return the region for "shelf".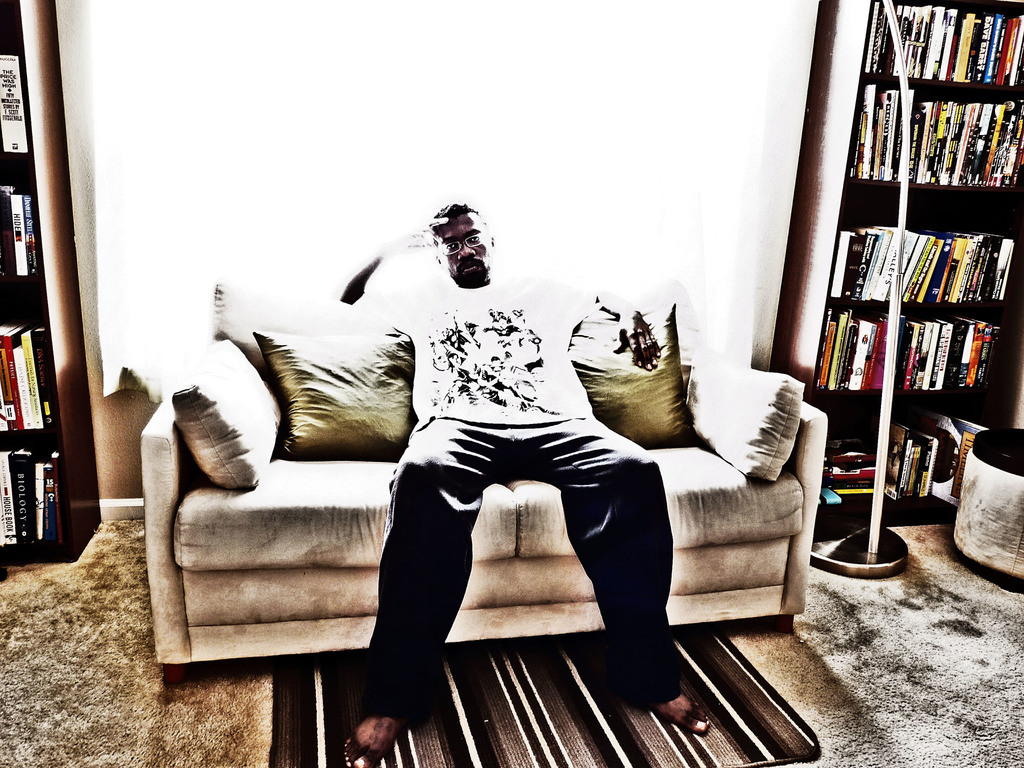
left=0, top=431, right=113, bottom=565.
